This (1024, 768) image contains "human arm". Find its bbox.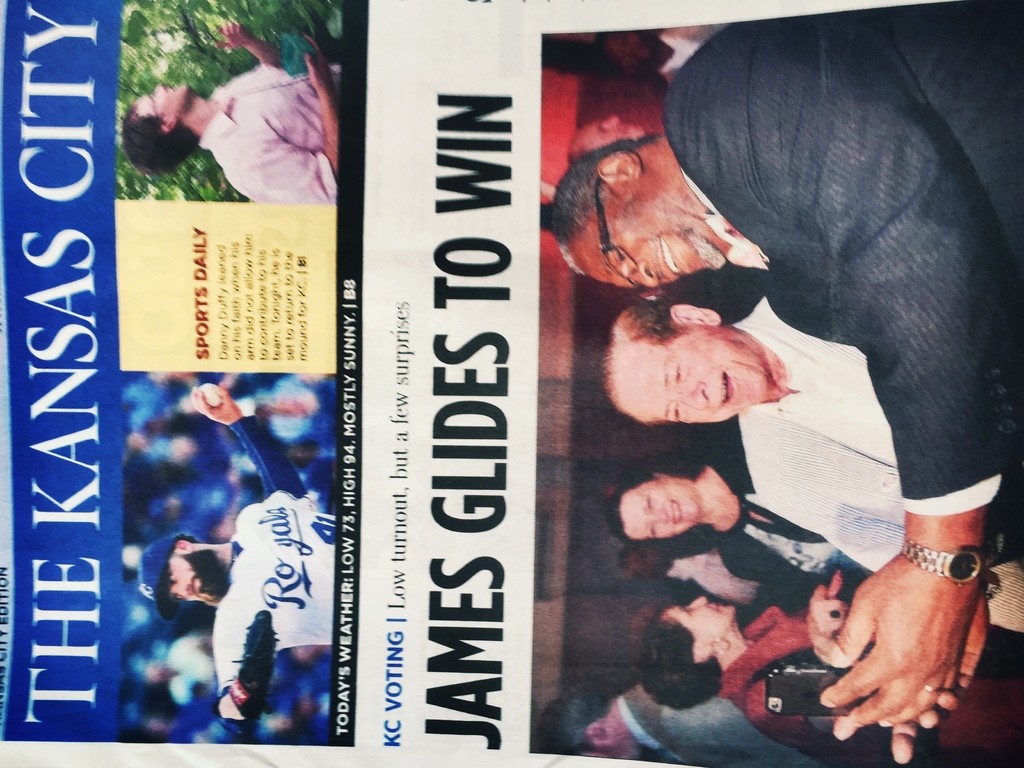
<box>213,16,286,66</box>.
